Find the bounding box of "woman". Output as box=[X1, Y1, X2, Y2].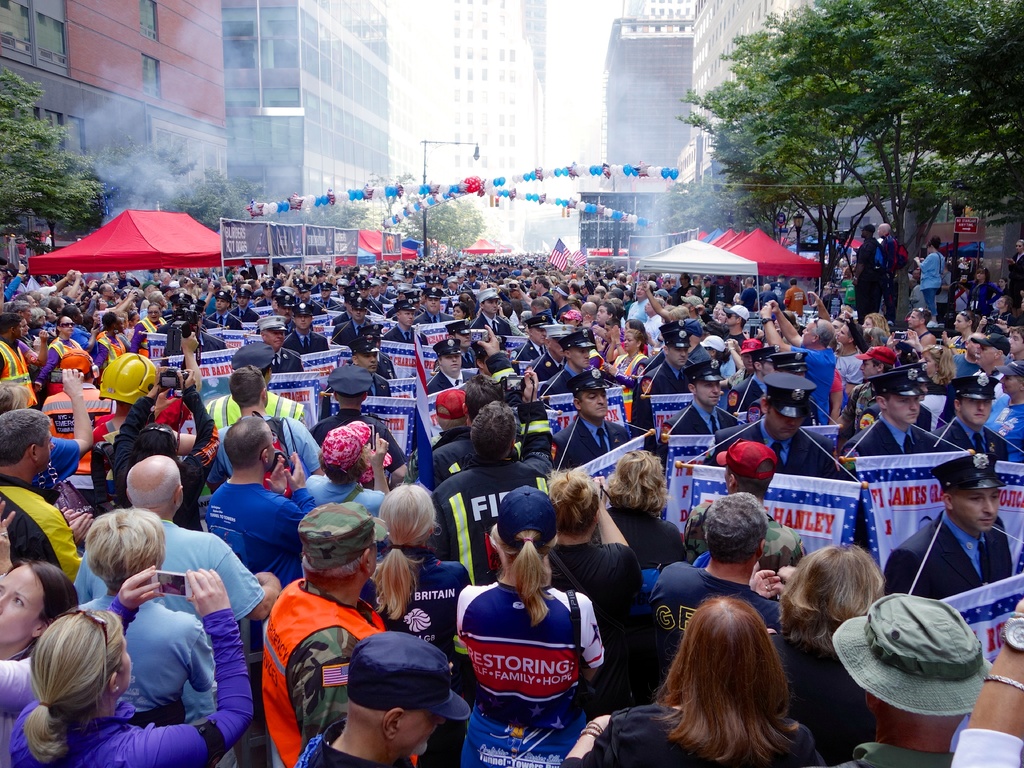
box=[0, 558, 83, 767].
